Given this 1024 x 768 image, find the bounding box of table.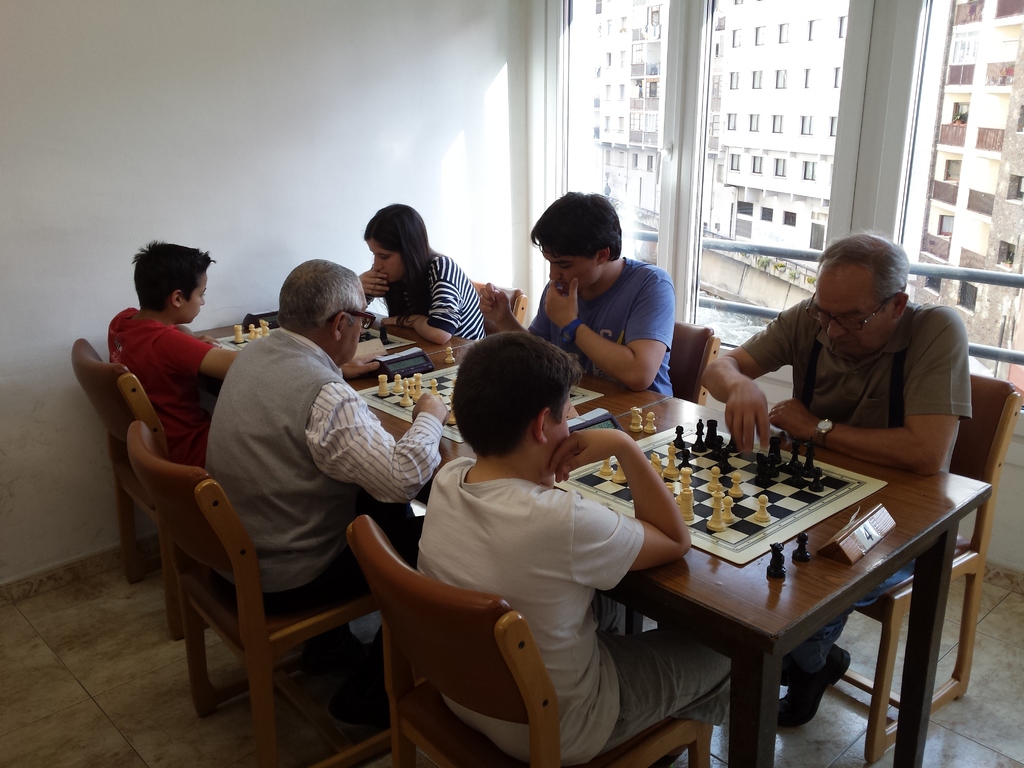
box=[177, 305, 1000, 767].
